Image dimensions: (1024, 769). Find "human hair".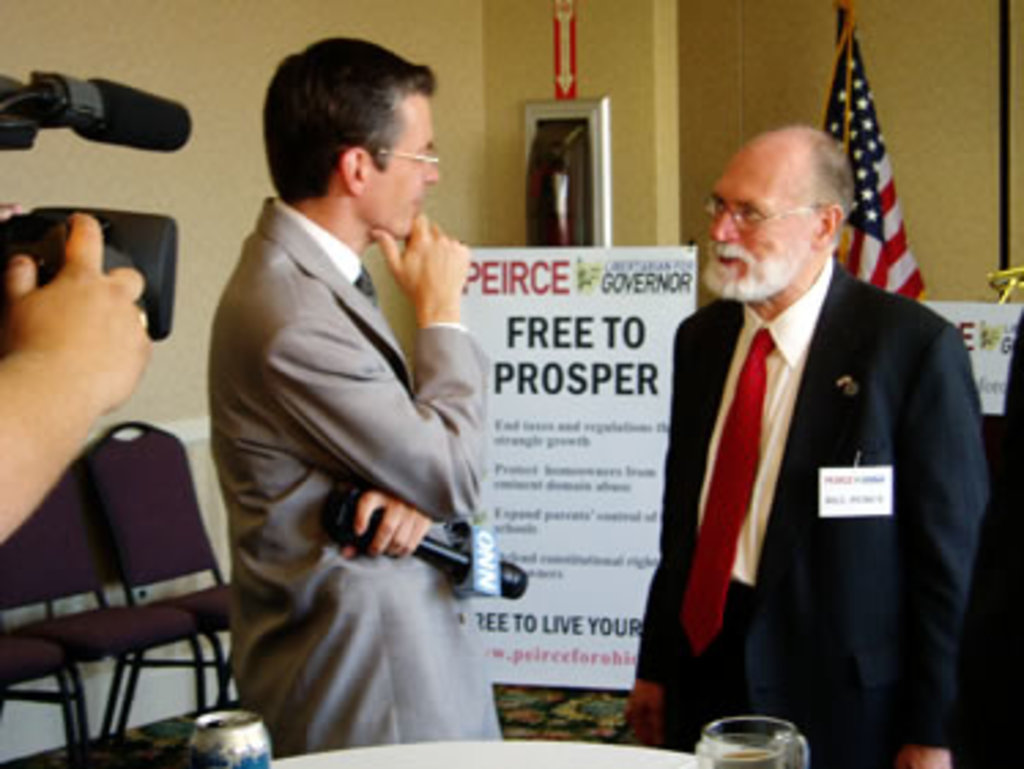
box=[747, 126, 852, 249].
